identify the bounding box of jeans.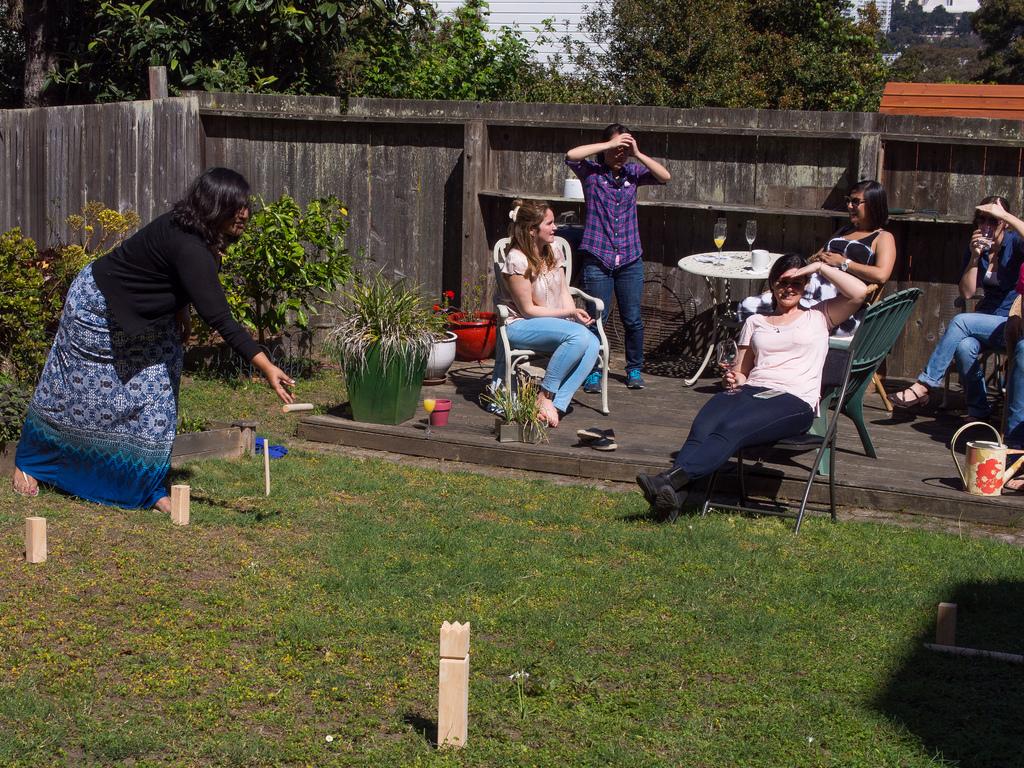
detection(497, 307, 609, 434).
